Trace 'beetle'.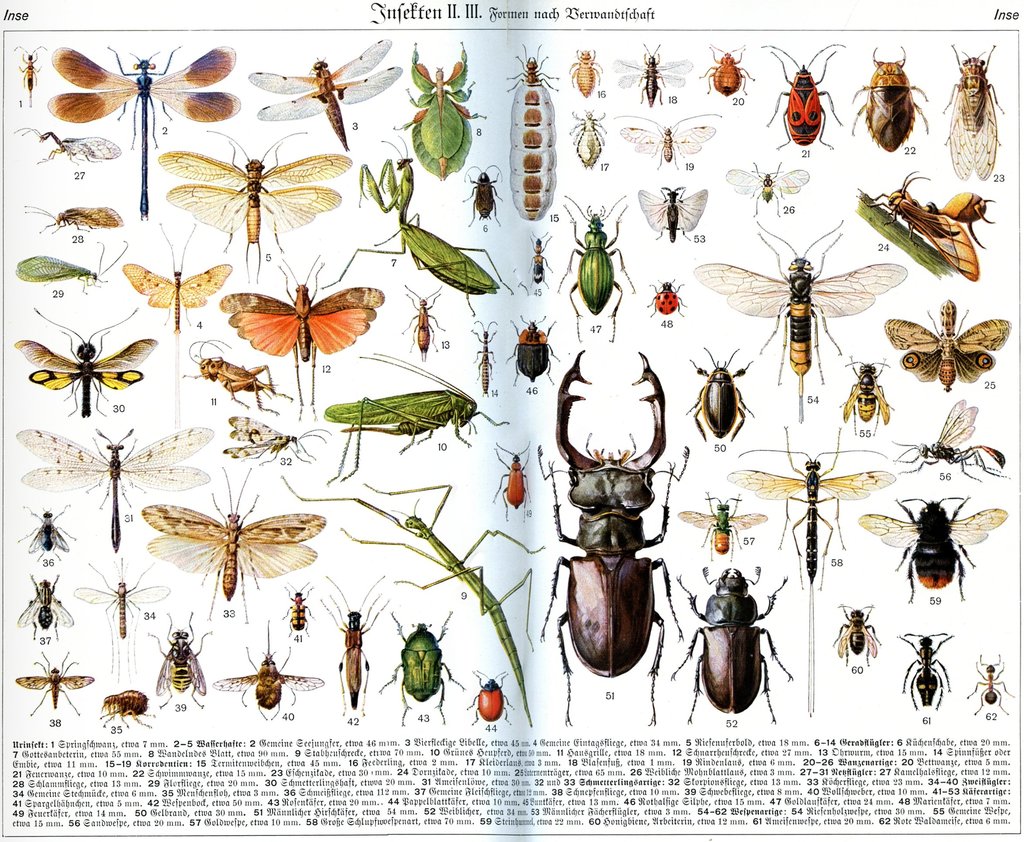
Traced to crop(679, 344, 754, 450).
